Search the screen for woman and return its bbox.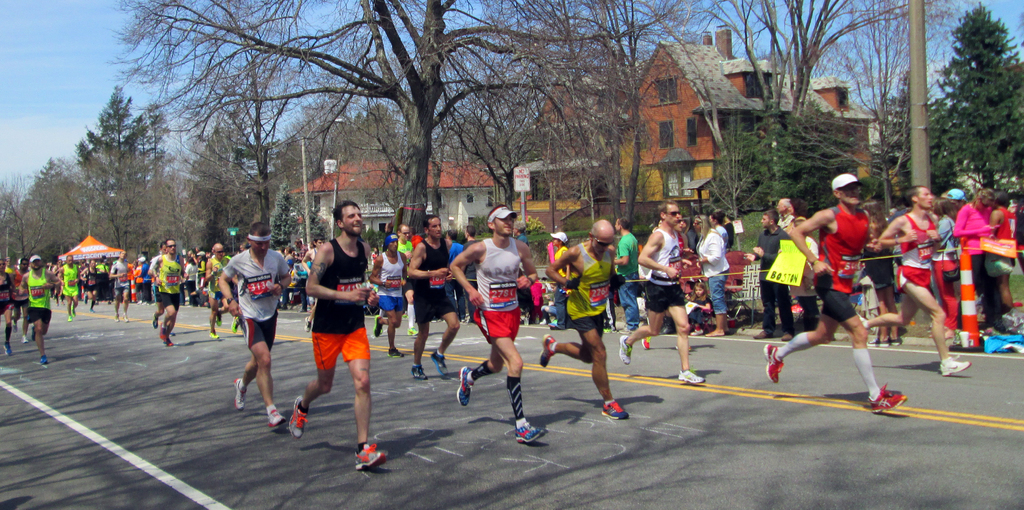
Found: region(691, 214, 730, 337).
